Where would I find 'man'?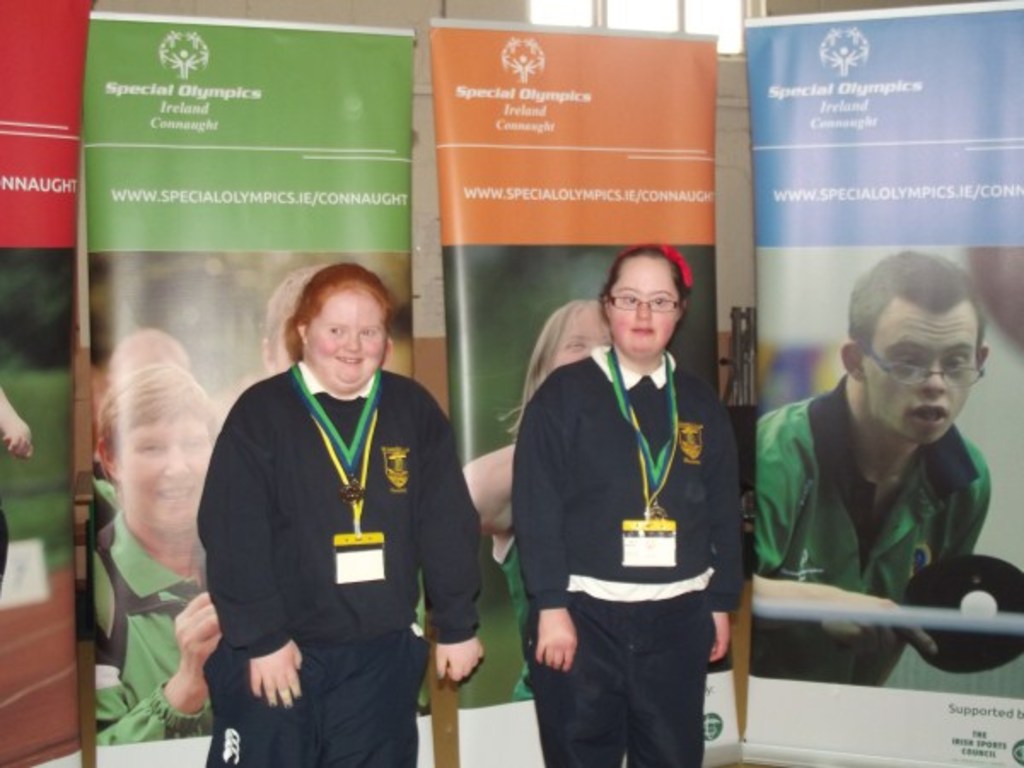
At (70,295,249,751).
